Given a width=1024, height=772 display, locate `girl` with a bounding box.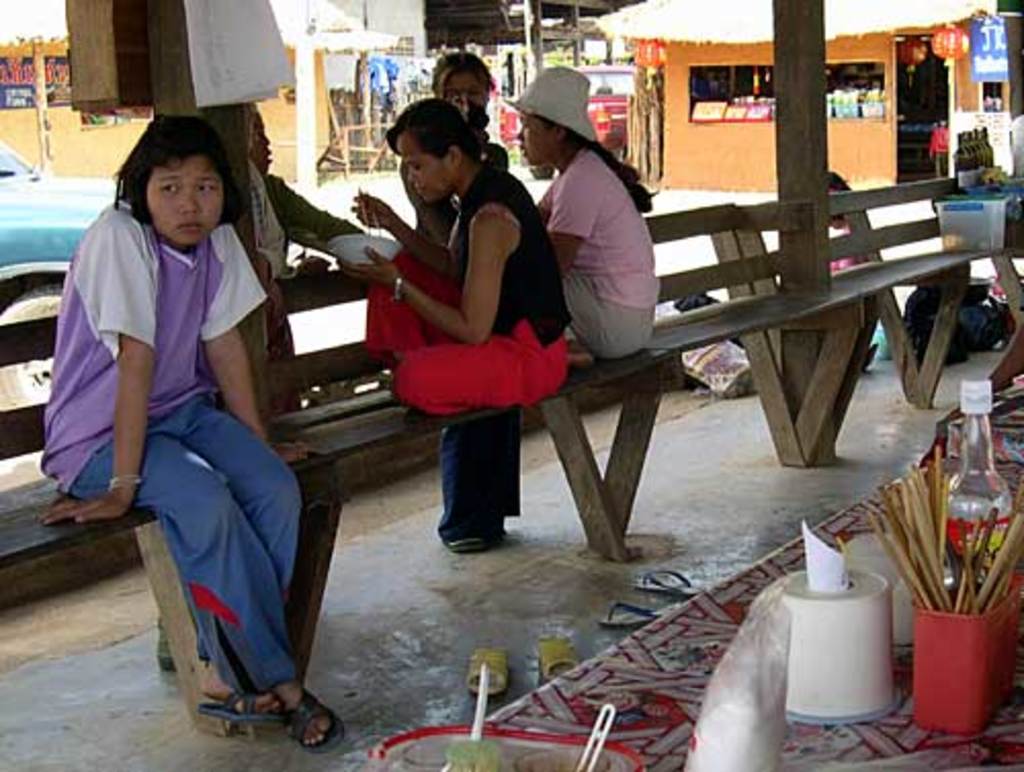
Located: detection(506, 59, 666, 360).
